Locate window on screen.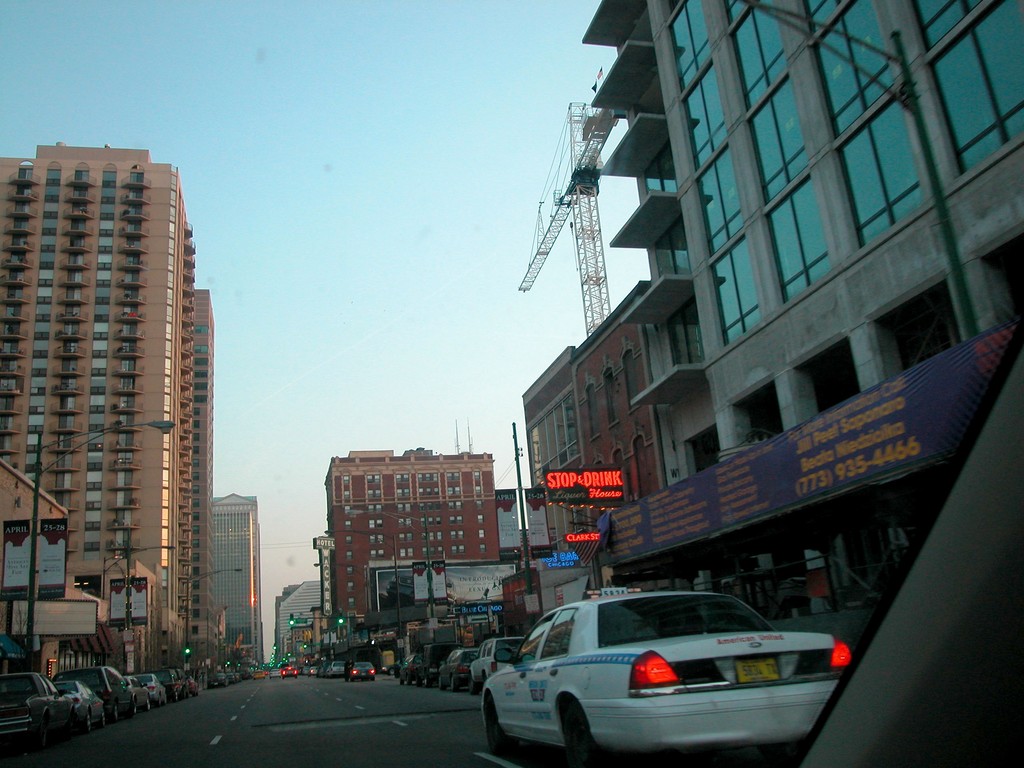
On screen at bbox=(194, 396, 209, 404).
